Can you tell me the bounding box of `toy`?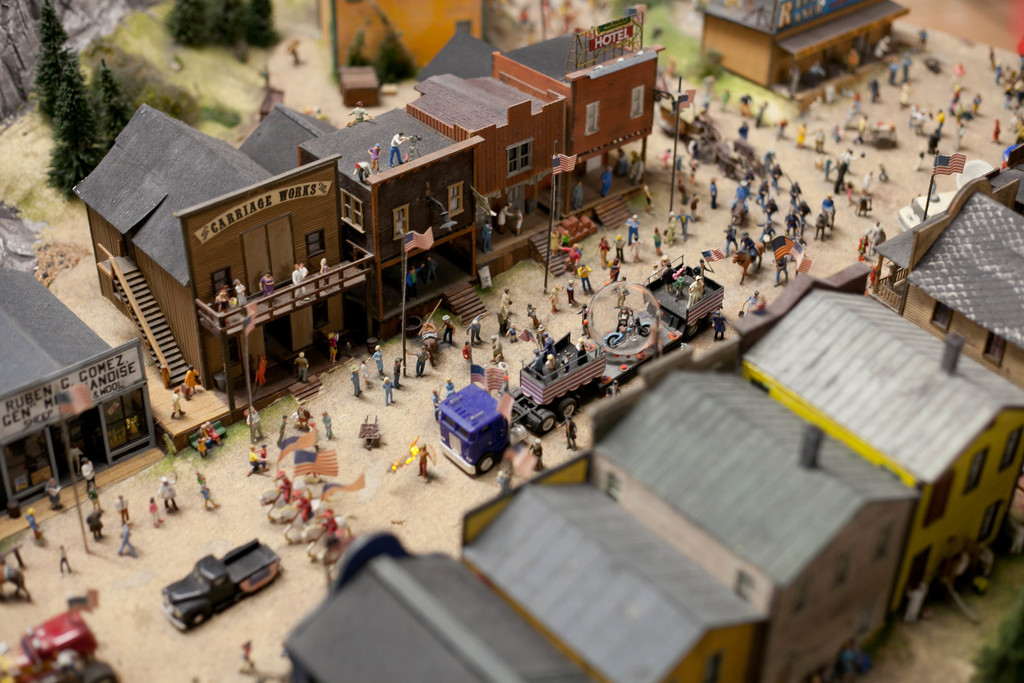
[948, 88, 968, 112].
